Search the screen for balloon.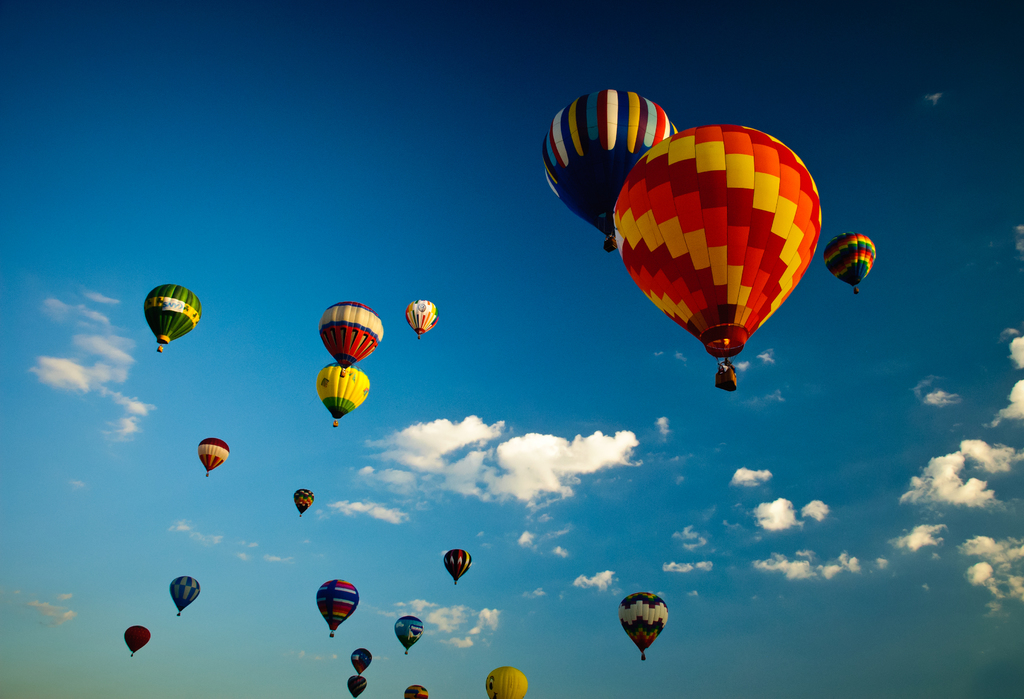
Found at bbox=(294, 490, 314, 513).
